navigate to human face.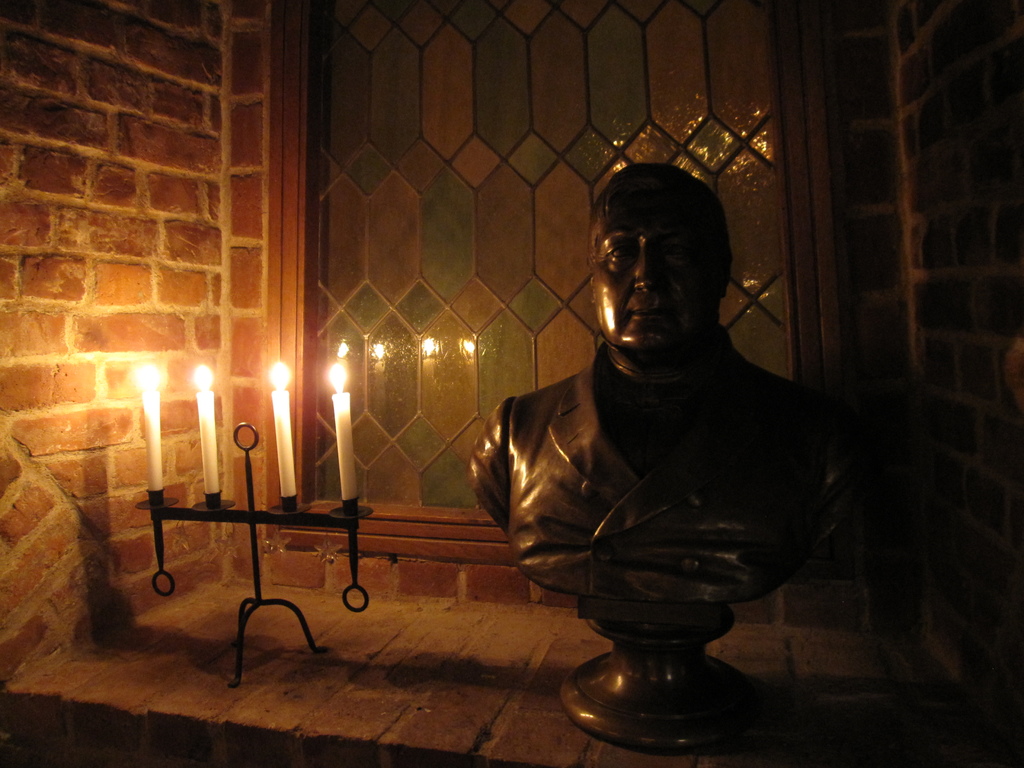
Navigation target: (x1=592, y1=188, x2=726, y2=362).
